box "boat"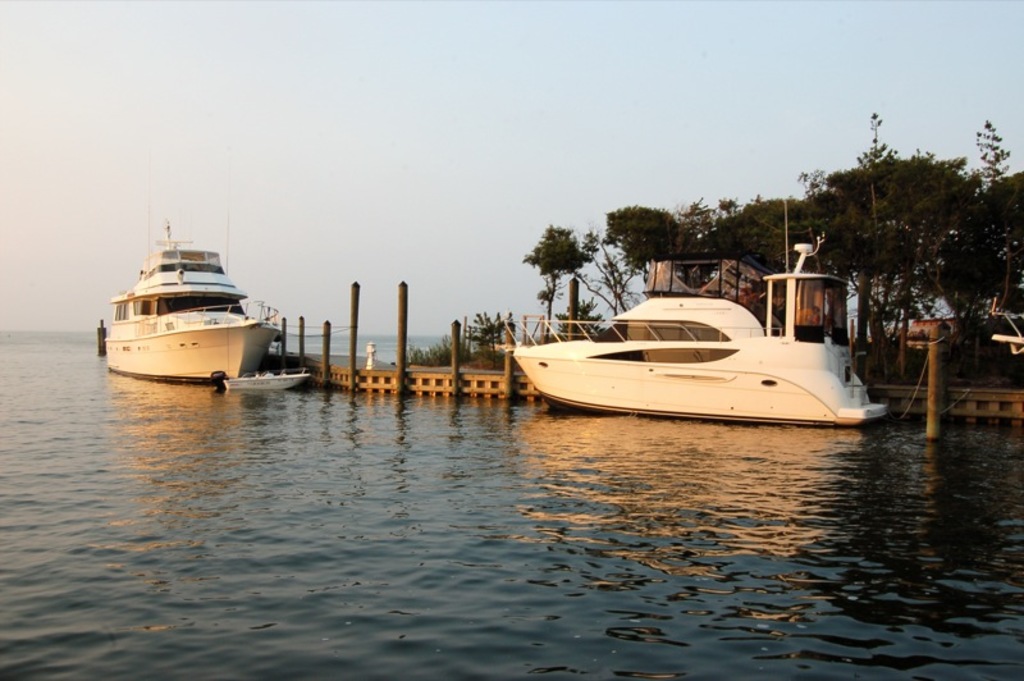
97, 215, 310, 385
